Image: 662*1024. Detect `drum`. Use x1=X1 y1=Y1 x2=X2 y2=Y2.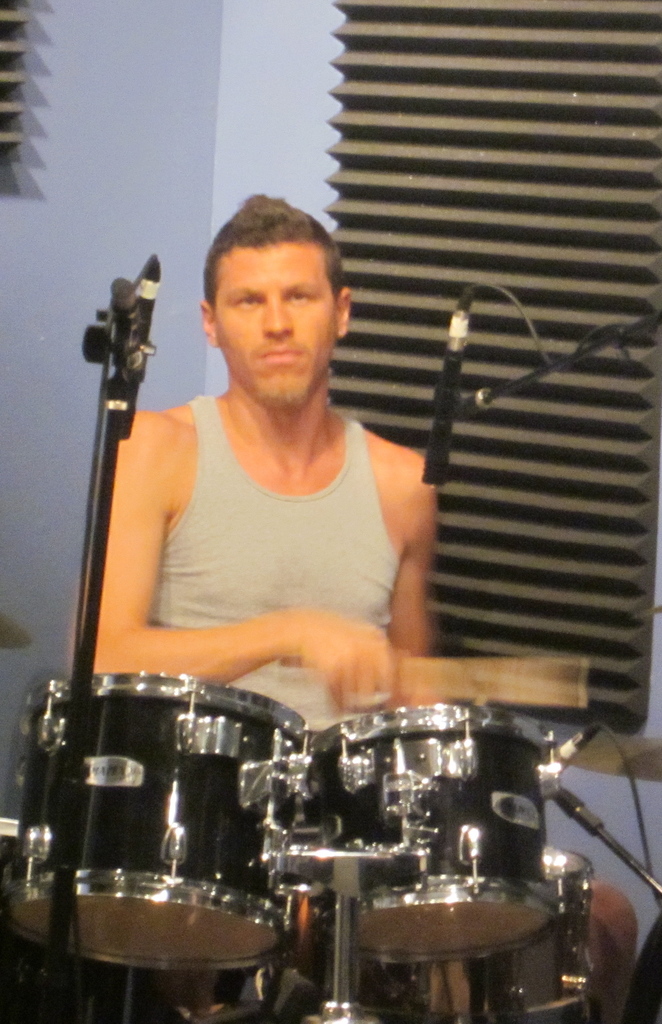
x1=1 y1=664 x2=304 y2=970.
